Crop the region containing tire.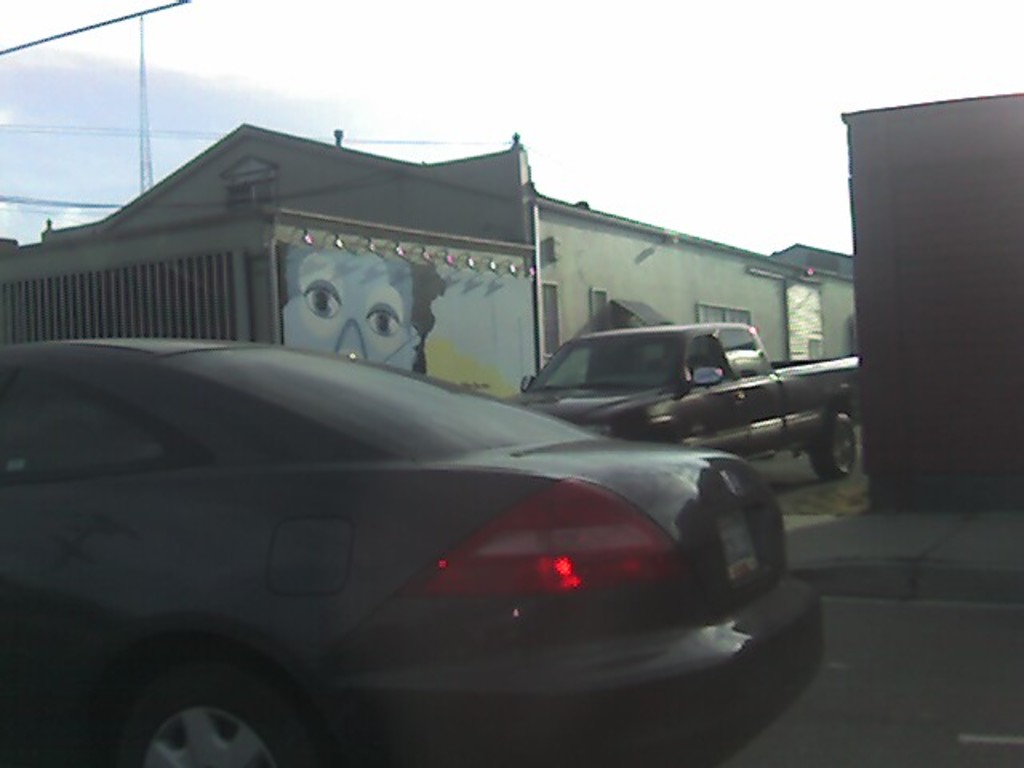
Crop region: (808, 411, 861, 480).
